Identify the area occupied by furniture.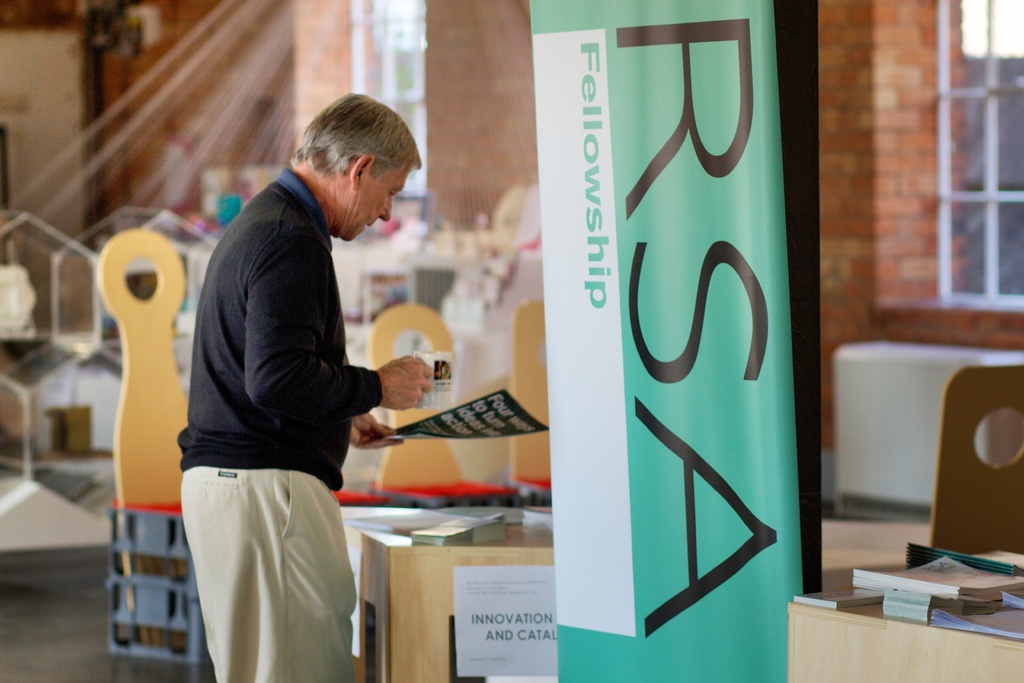
Area: (104,226,198,667).
